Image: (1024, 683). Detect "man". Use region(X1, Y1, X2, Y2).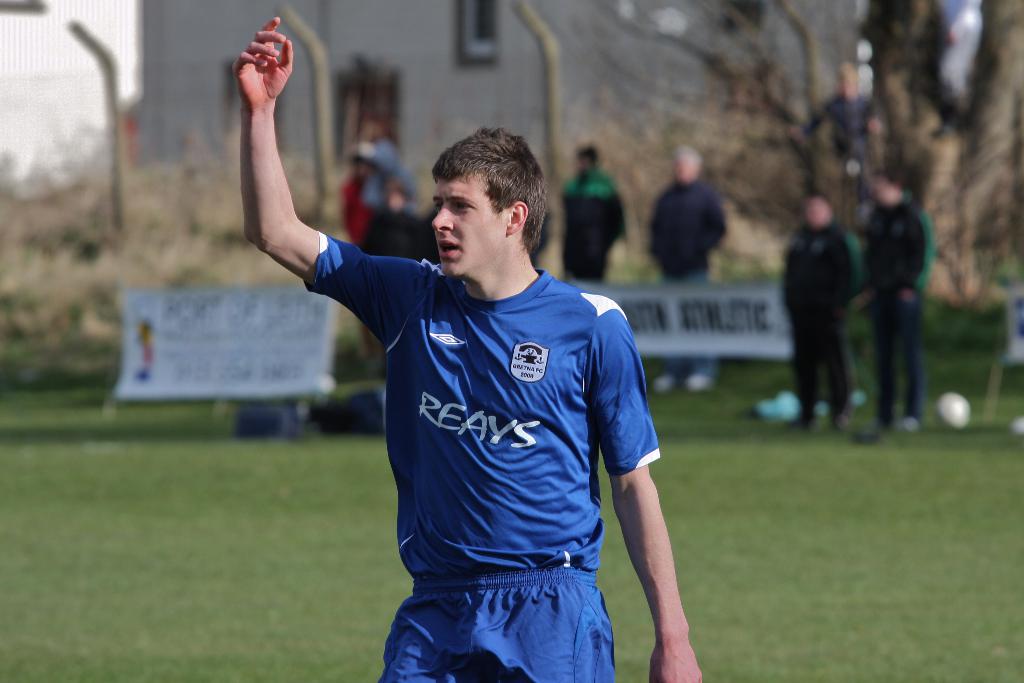
region(230, 13, 703, 682).
